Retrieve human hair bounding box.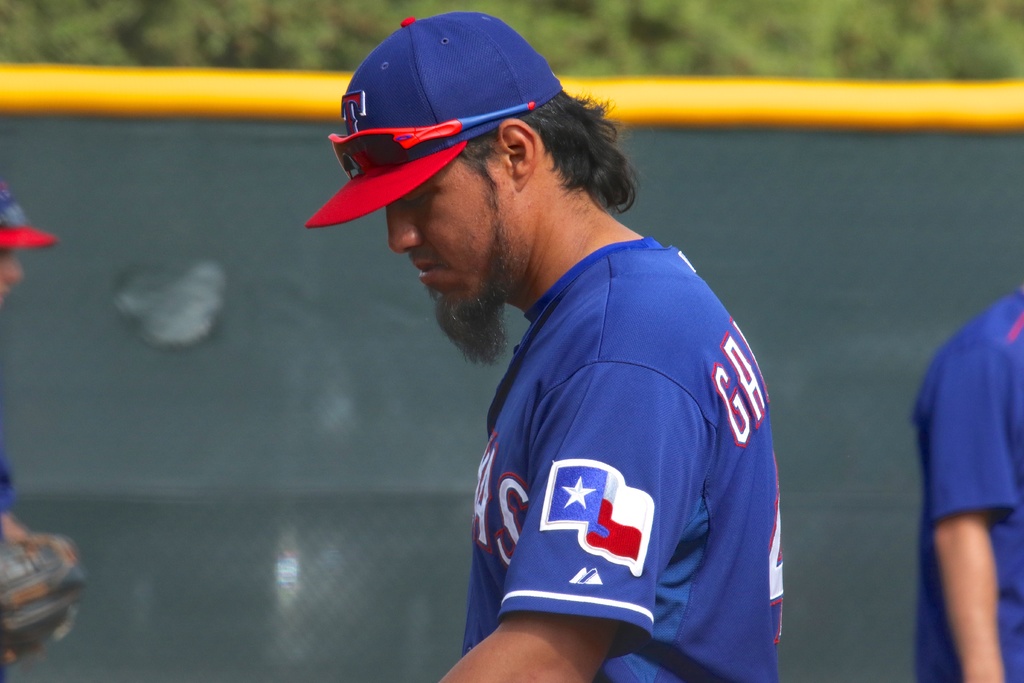
Bounding box: crop(452, 87, 630, 199).
